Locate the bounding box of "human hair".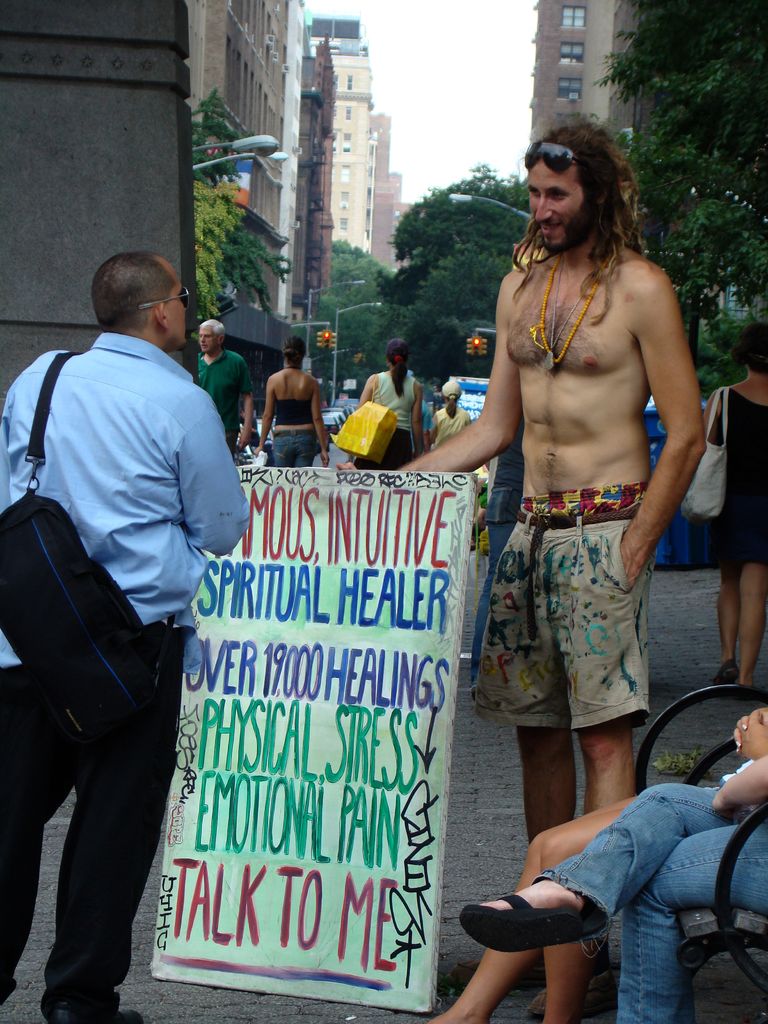
Bounding box: x1=384, y1=337, x2=410, y2=397.
